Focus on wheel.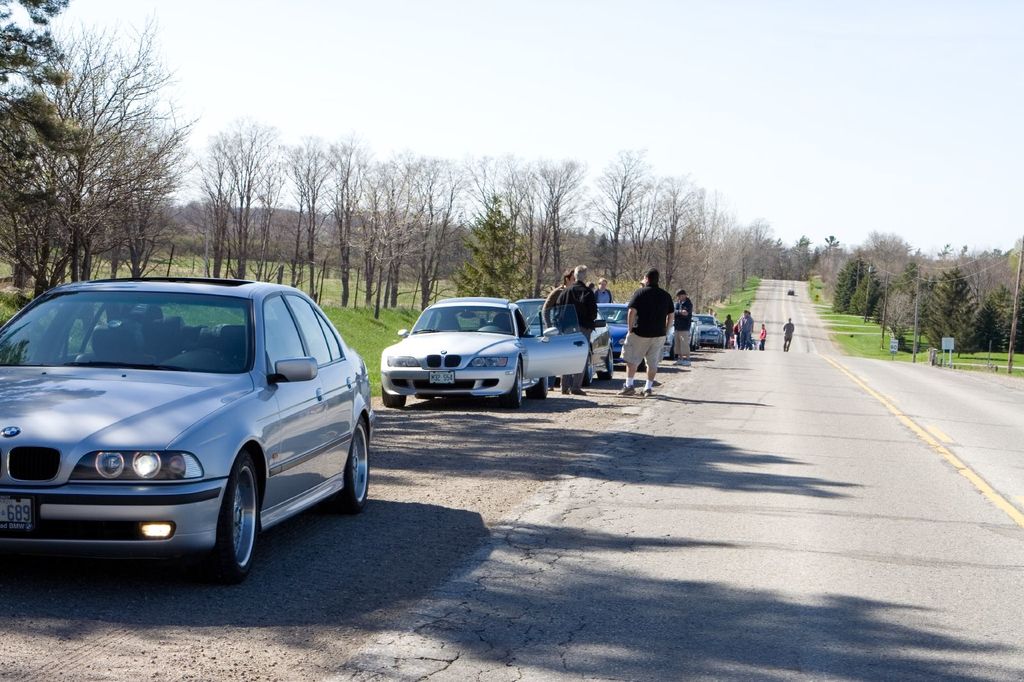
Focused at <box>528,375,550,396</box>.
